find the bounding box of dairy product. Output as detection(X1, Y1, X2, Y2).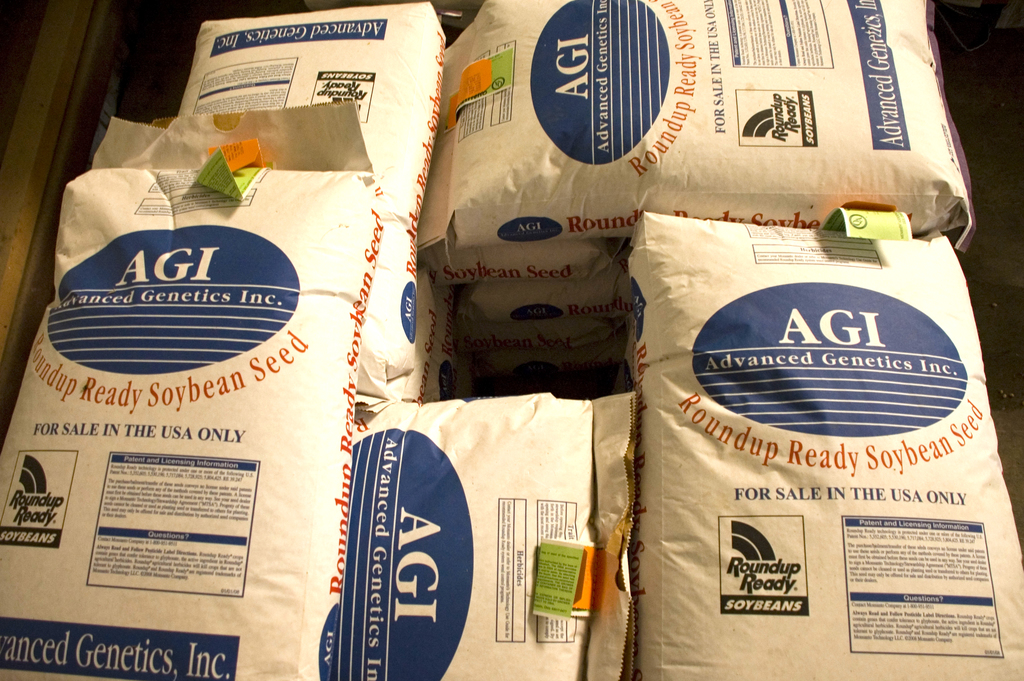
detection(467, 272, 665, 322).
